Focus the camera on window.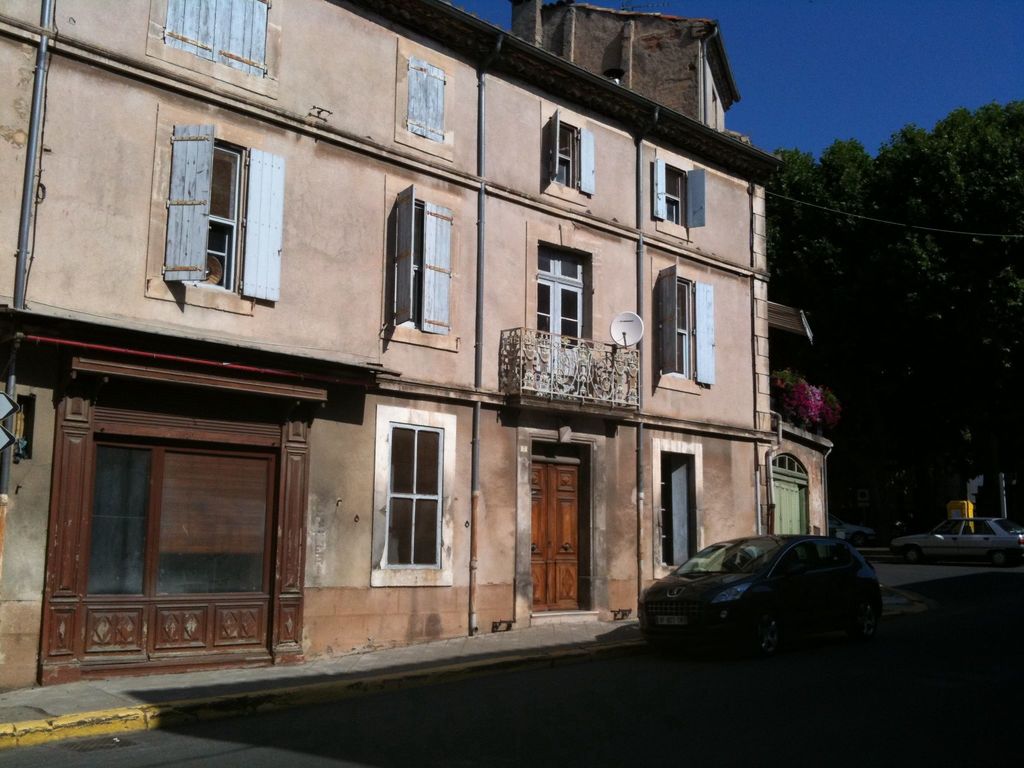
Focus region: region(380, 425, 445, 569).
